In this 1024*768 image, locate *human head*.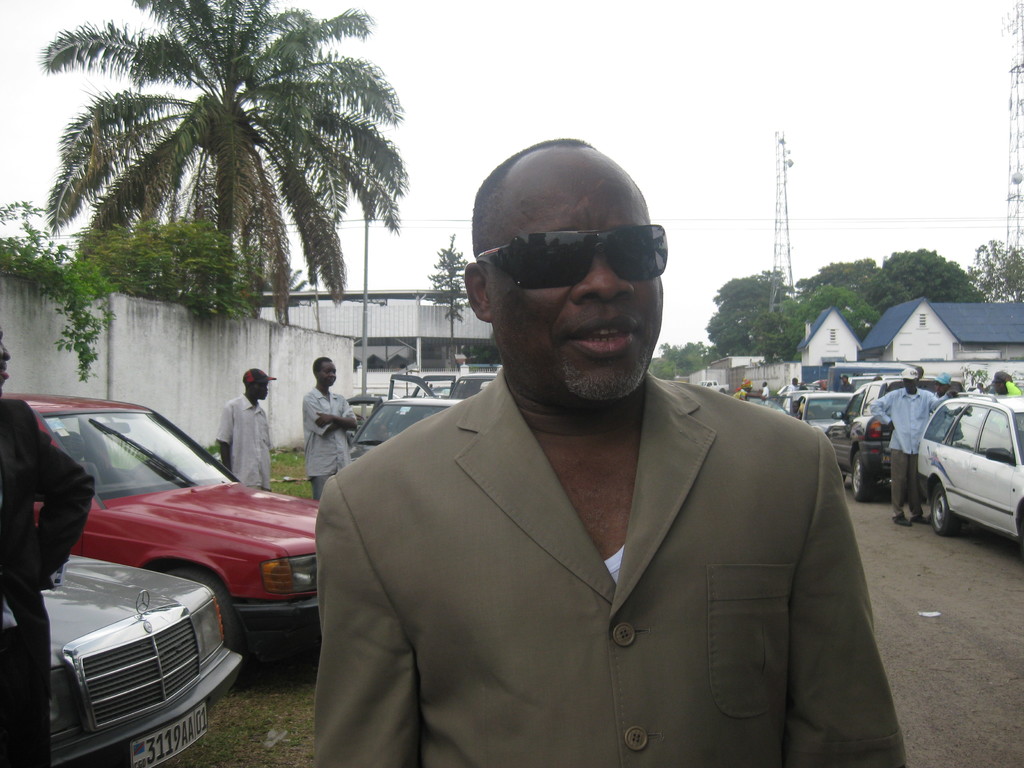
Bounding box: detection(932, 372, 955, 396).
